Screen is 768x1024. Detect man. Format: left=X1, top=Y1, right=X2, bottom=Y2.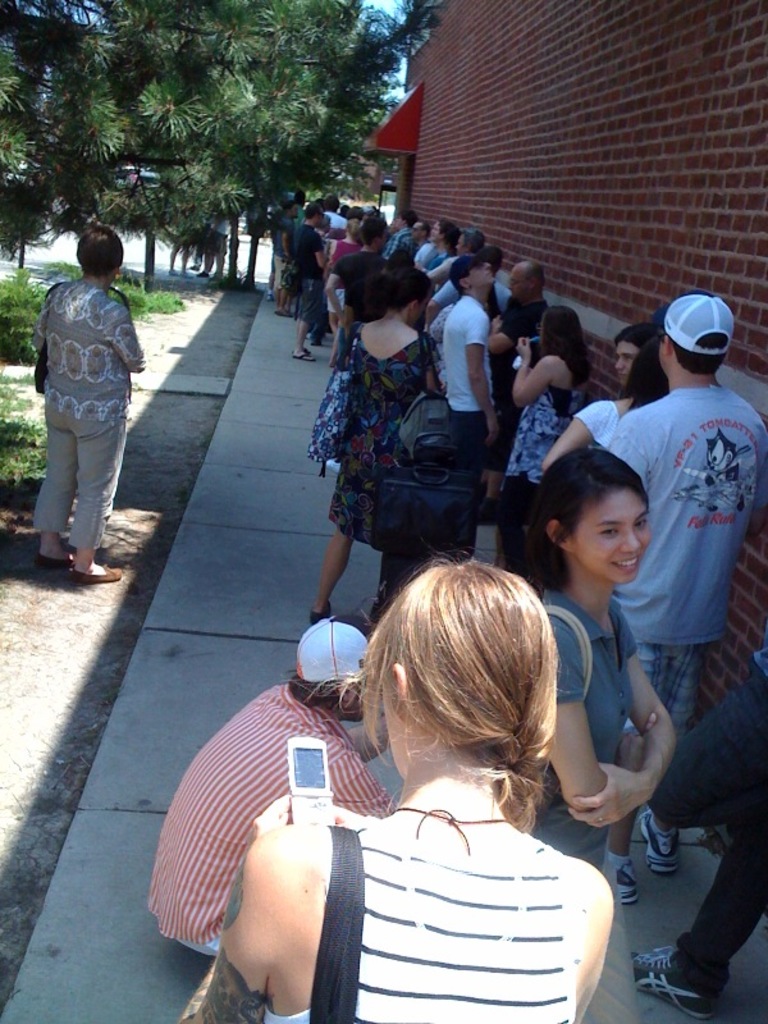
left=165, top=593, right=421, bottom=1023.
